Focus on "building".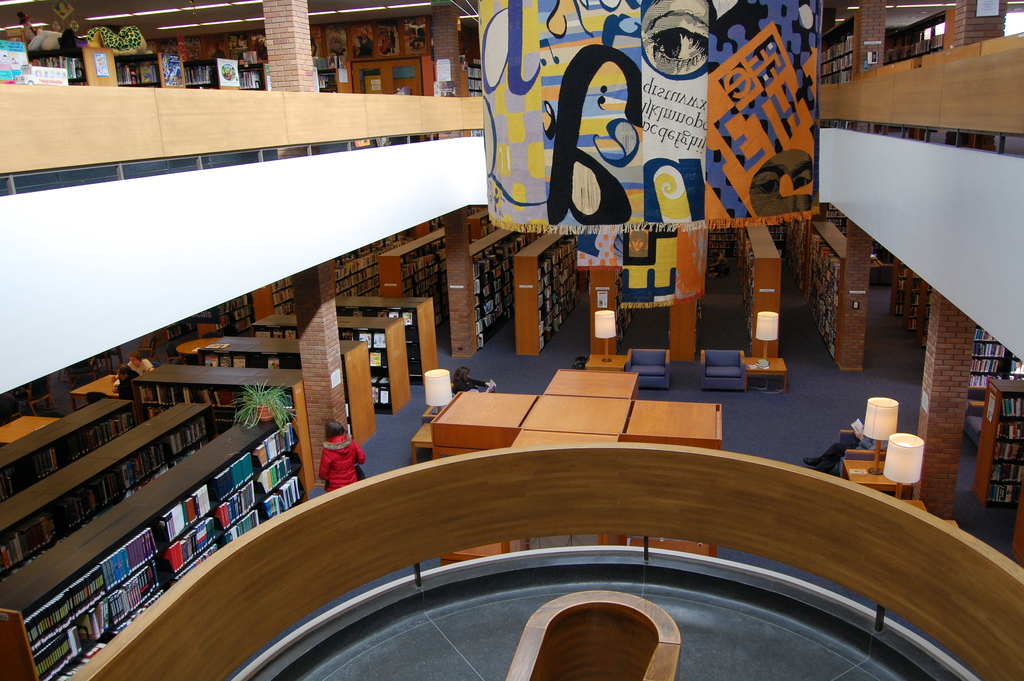
Focused at 0/0/1023/680.
